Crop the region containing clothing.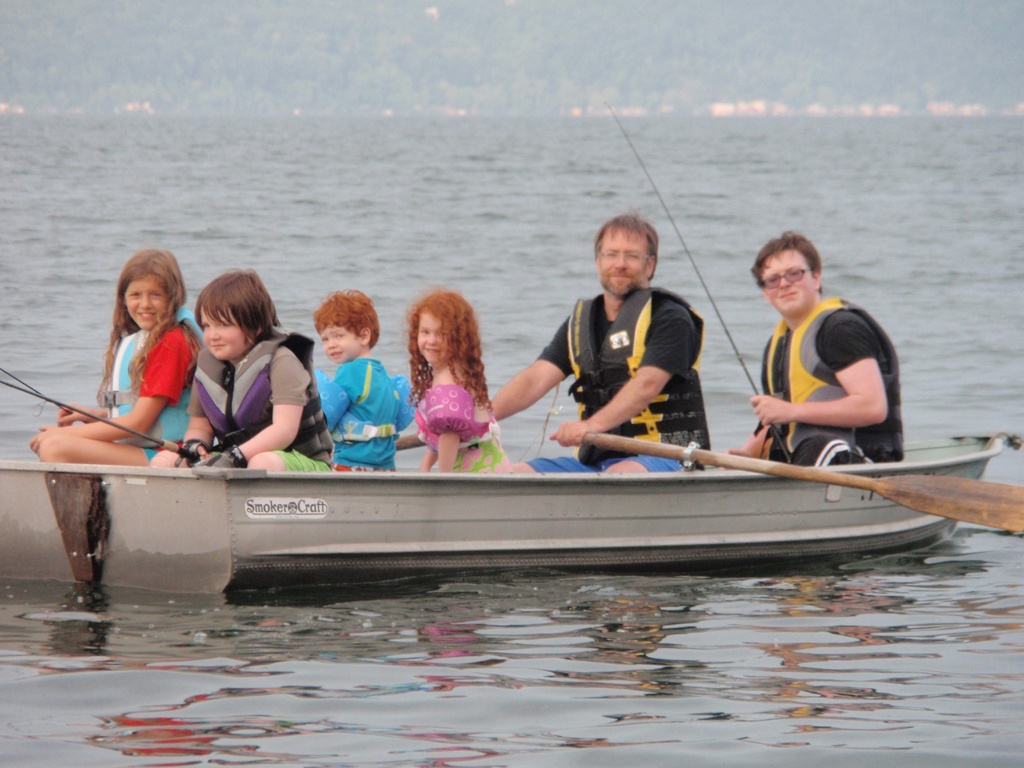
Crop region: select_region(190, 329, 337, 474).
